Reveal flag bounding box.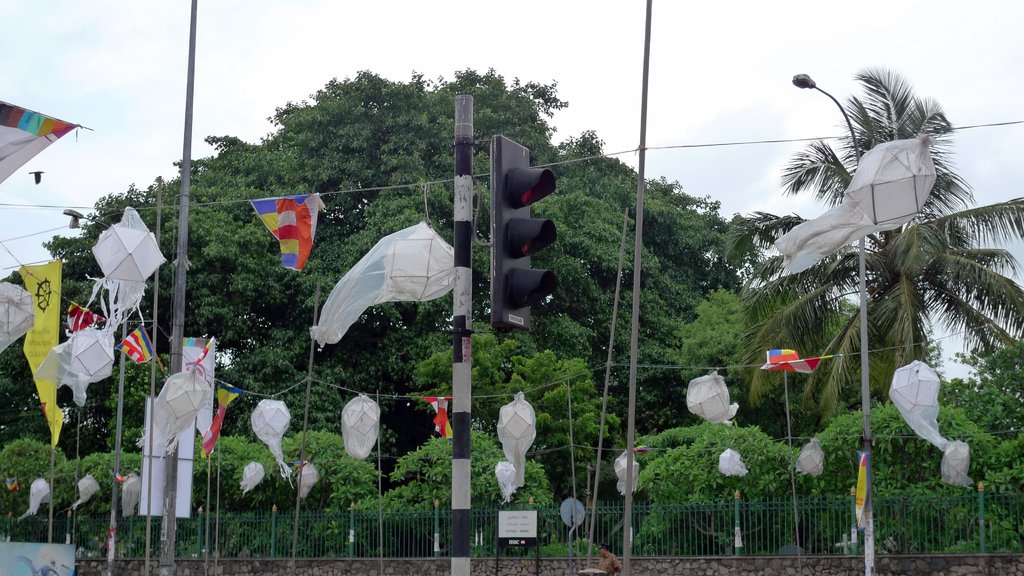
Revealed: 115, 319, 156, 368.
